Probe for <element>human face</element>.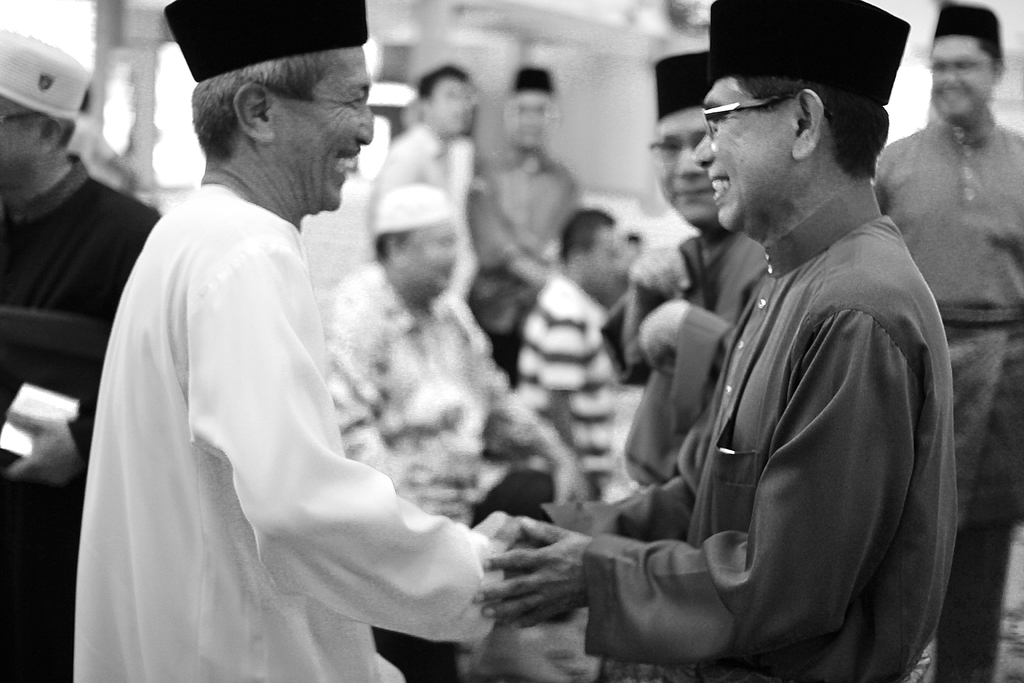
Probe result: [x1=504, y1=92, x2=552, y2=150].
